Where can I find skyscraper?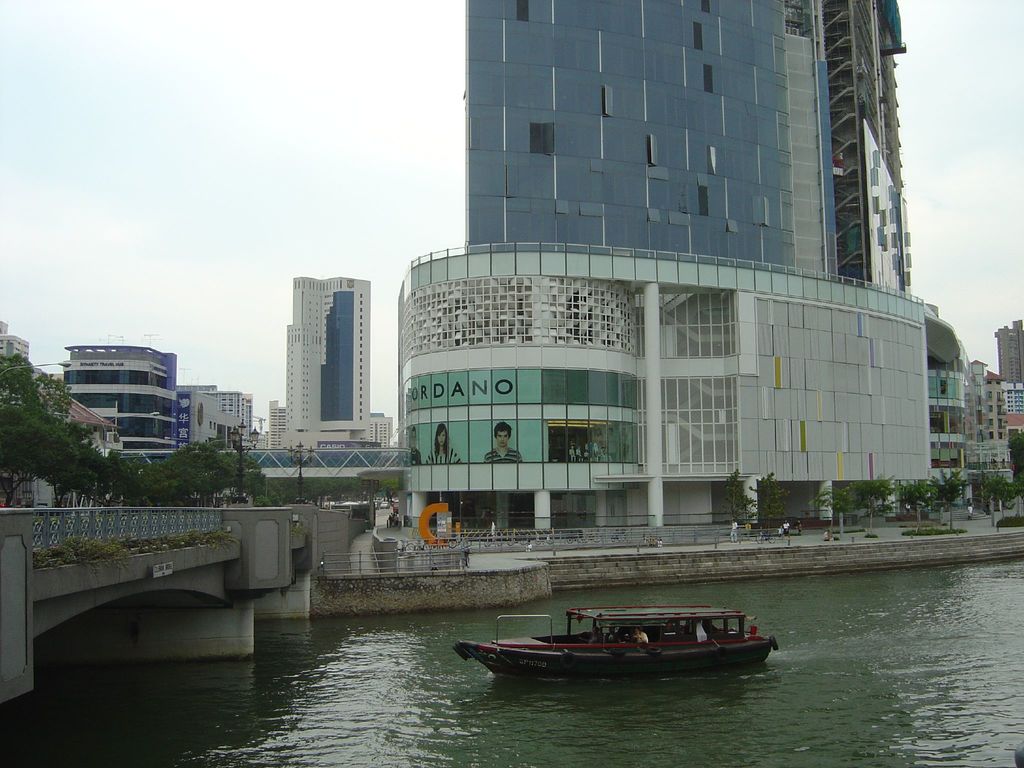
You can find it at 266, 393, 288, 448.
